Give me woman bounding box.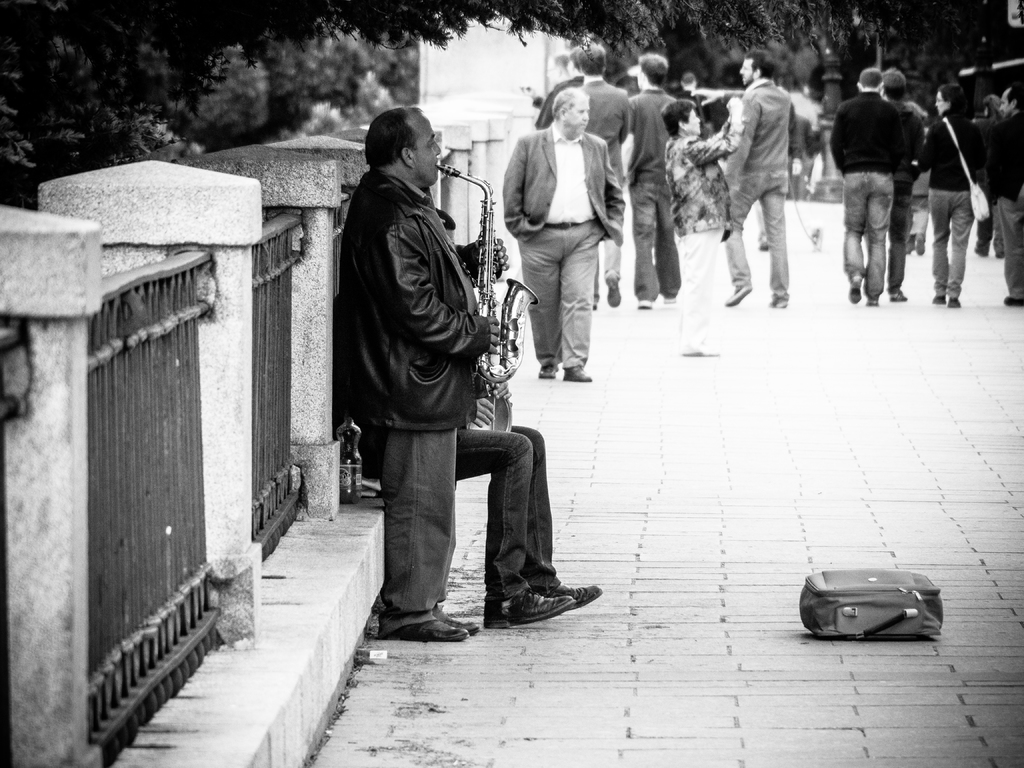
locate(913, 85, 986, 308).
